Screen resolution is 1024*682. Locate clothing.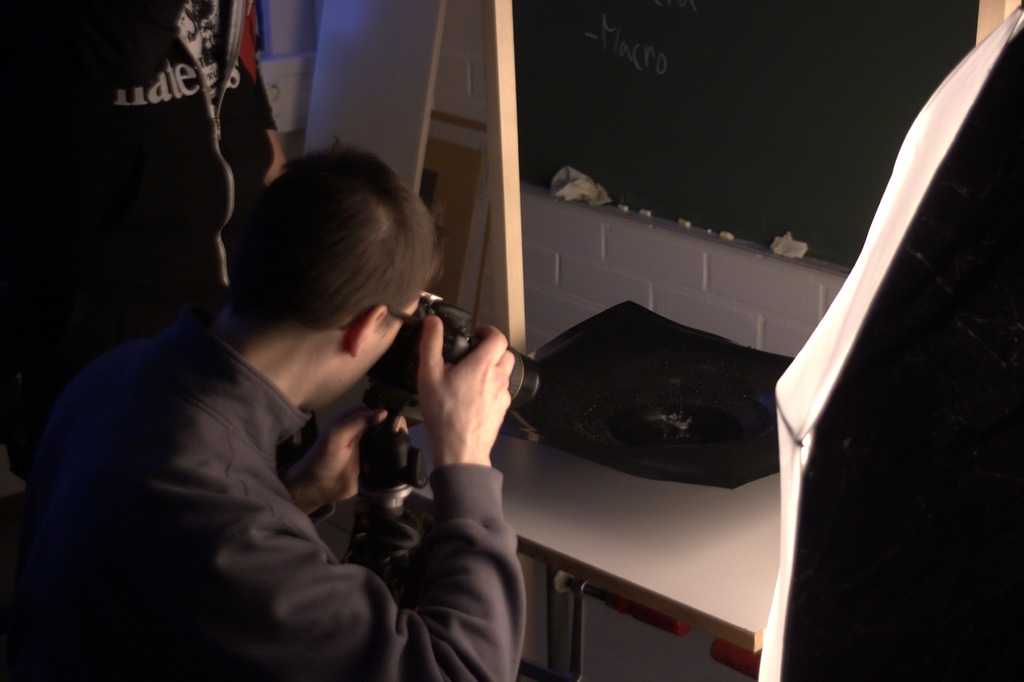
bbox(0, 0, 278, 442).
